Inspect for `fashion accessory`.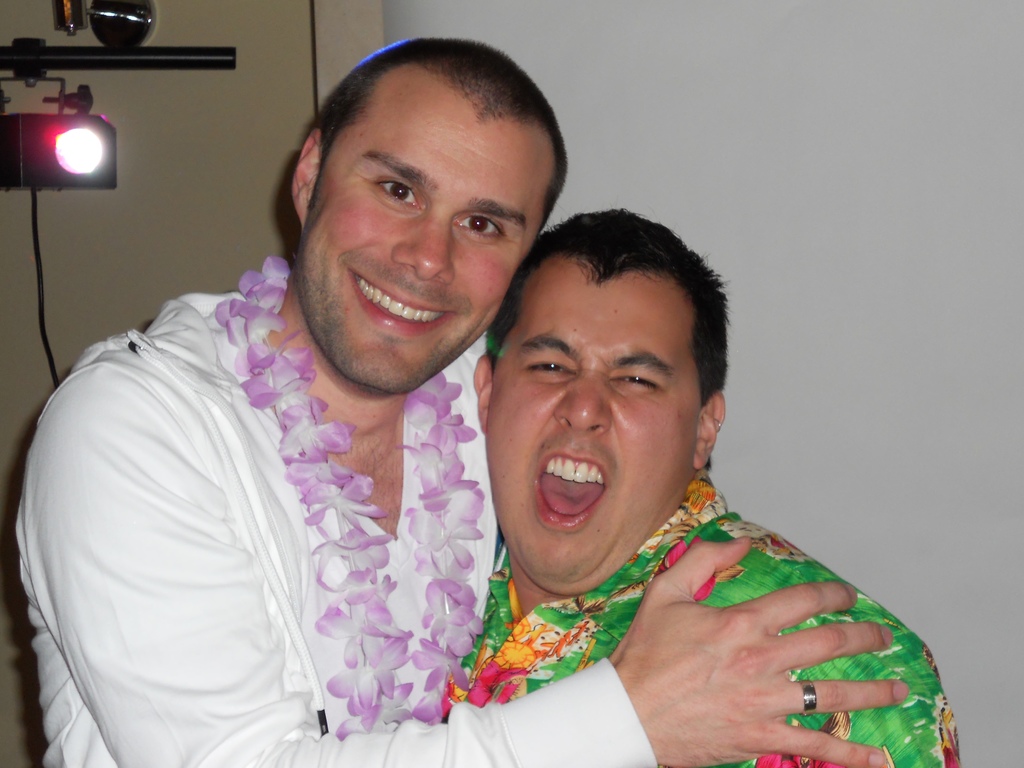
Inspection: box(801, 679, 818, 719).
